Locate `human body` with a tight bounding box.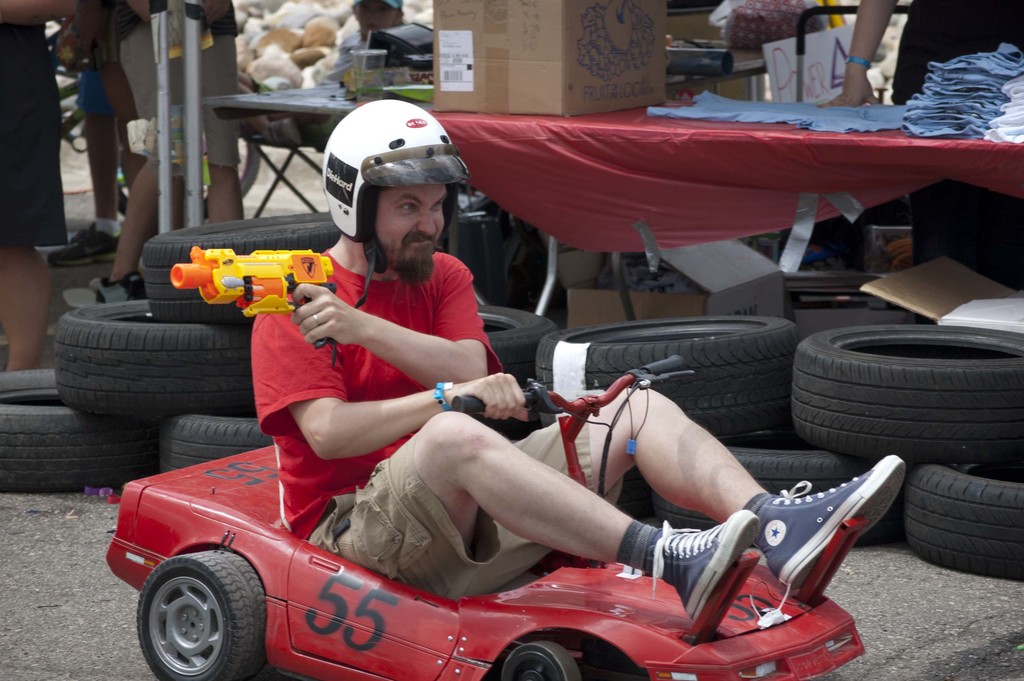
bbox=[253, 95, 916, 635].
